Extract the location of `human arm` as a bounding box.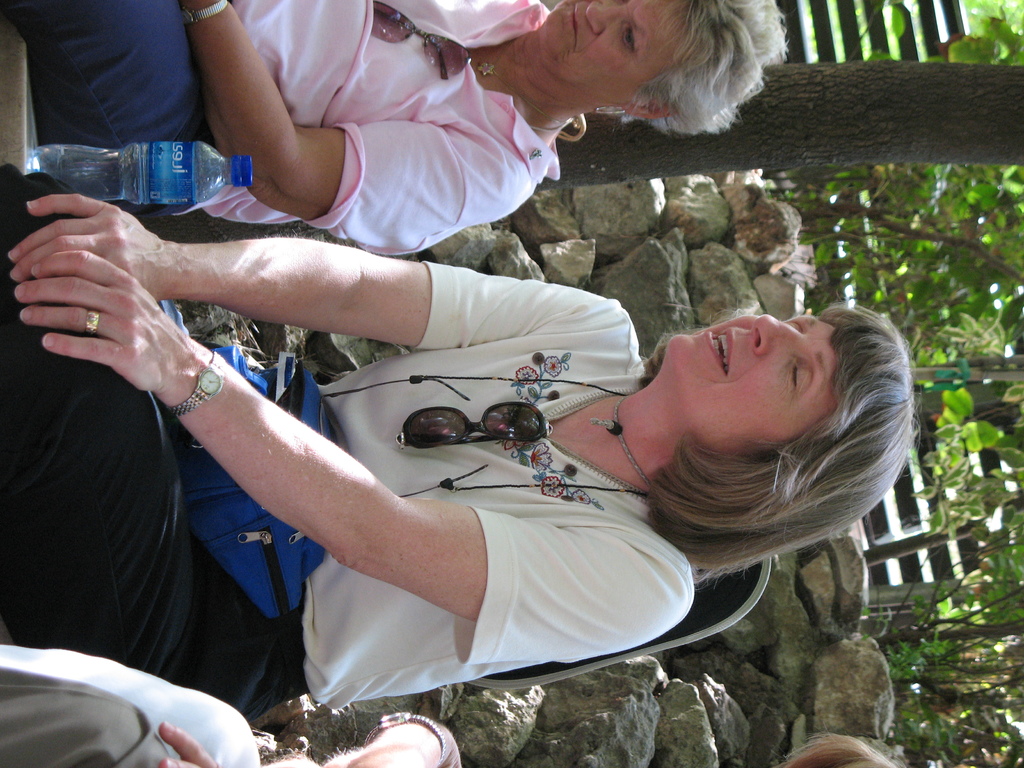
(159,709,463,767).
